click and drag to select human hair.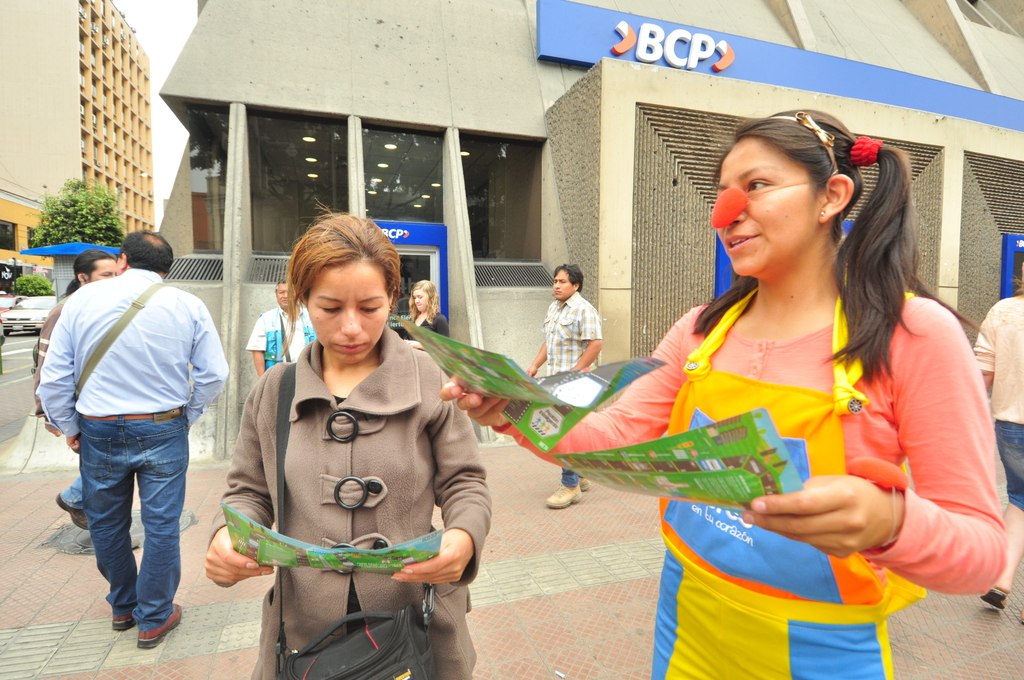
Selection: [65,250,116,295].
